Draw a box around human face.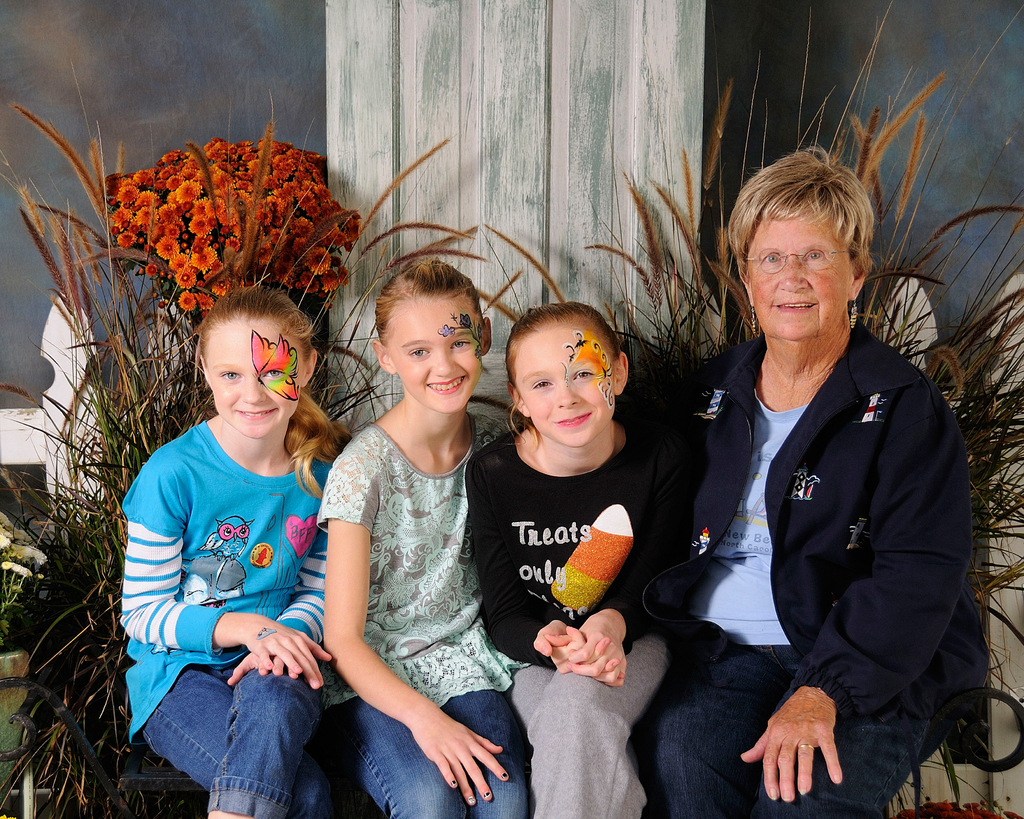
[left=520, top=310, right=618, bottom=440].
